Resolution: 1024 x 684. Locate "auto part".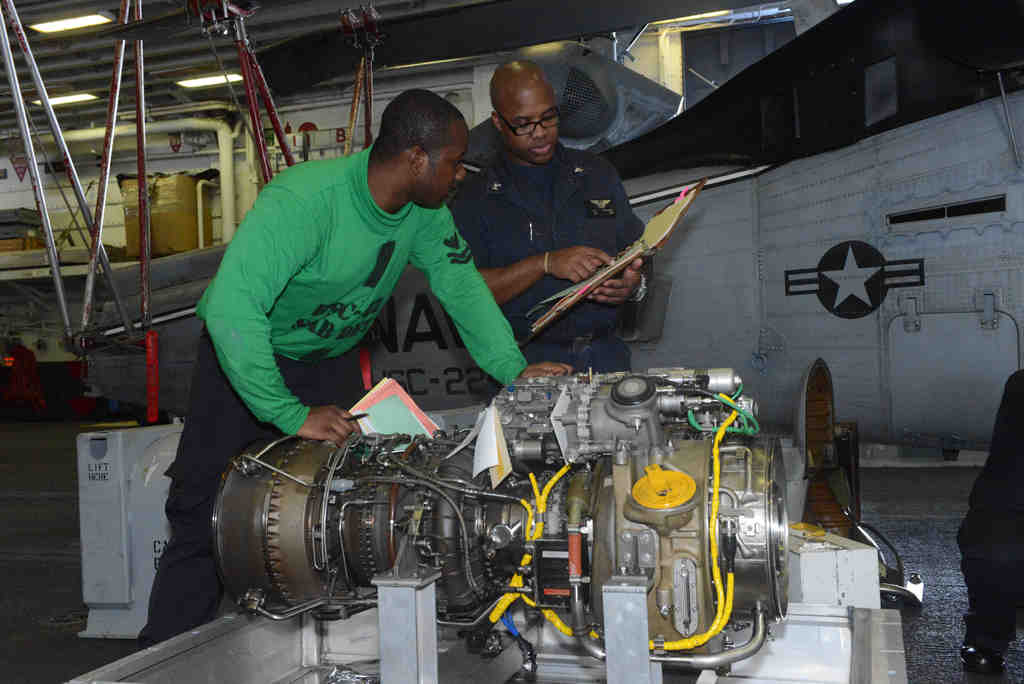
left=73, top=410, right=189, bottom=635.
